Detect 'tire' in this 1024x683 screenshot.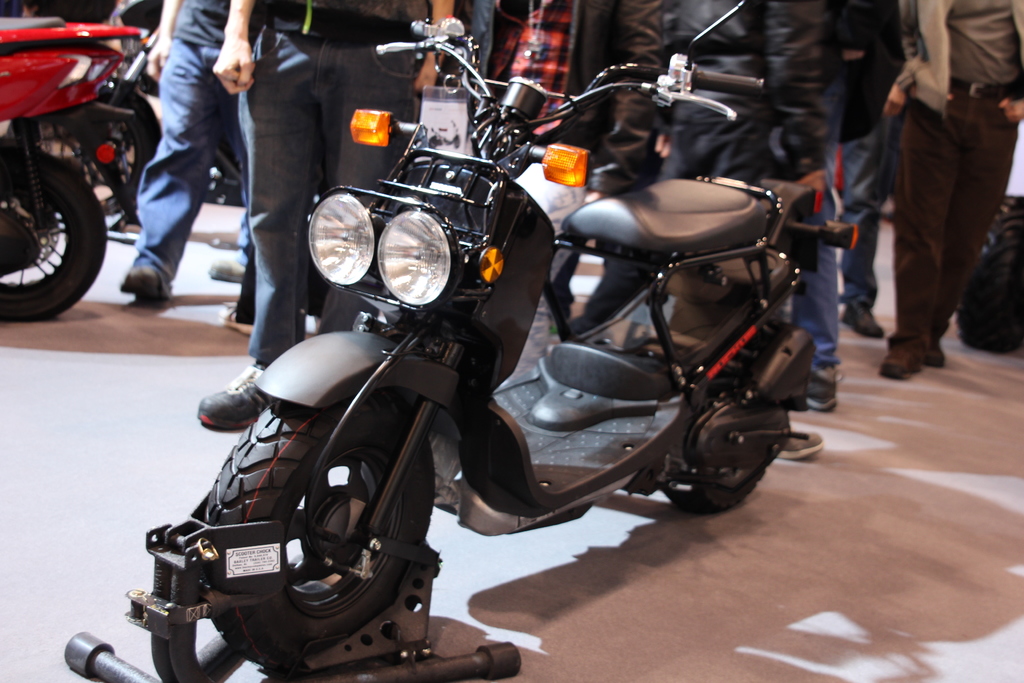
Detection: l=9, t=88, r=149, b=215.
